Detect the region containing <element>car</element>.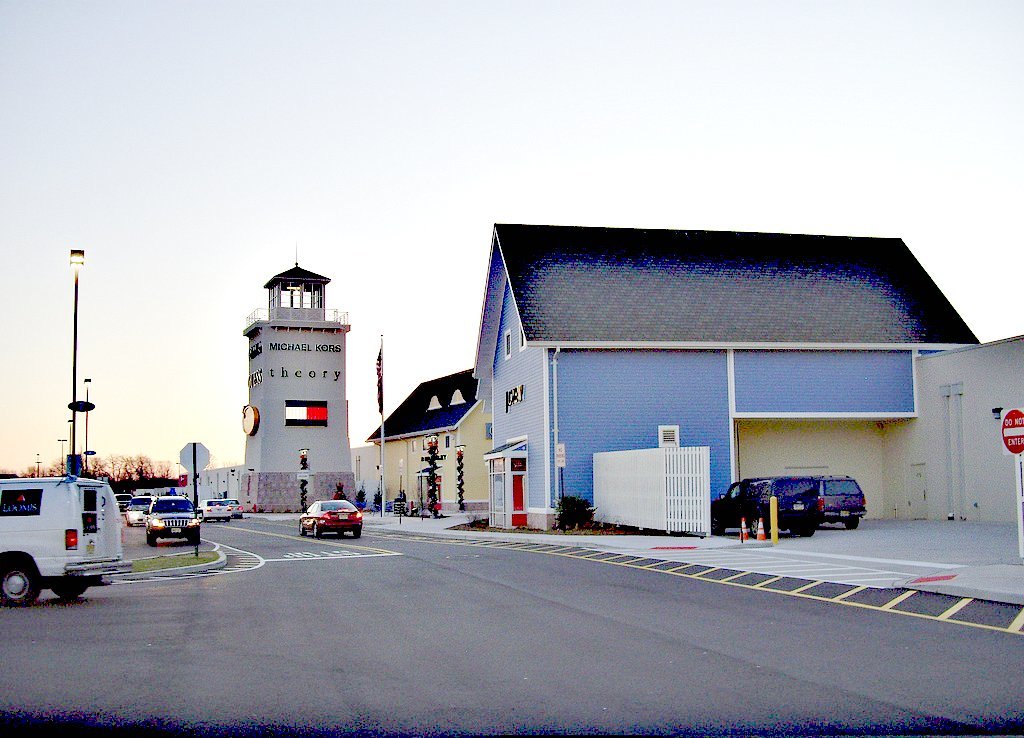
(128,499,148,522).
